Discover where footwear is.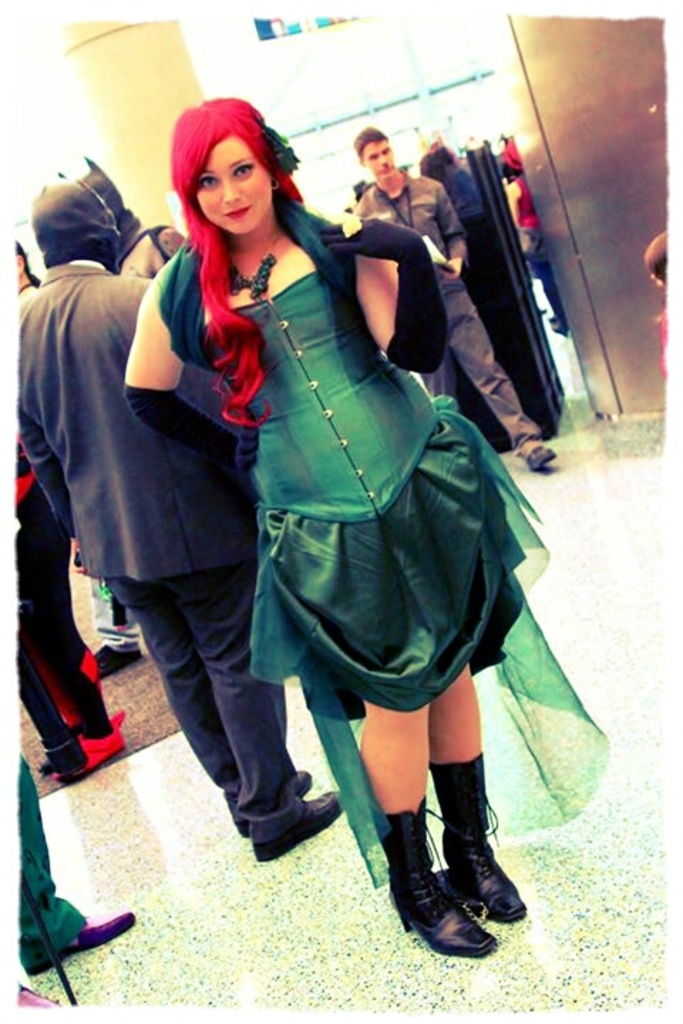
Discovered at locate(92, 637, 139, 677).
